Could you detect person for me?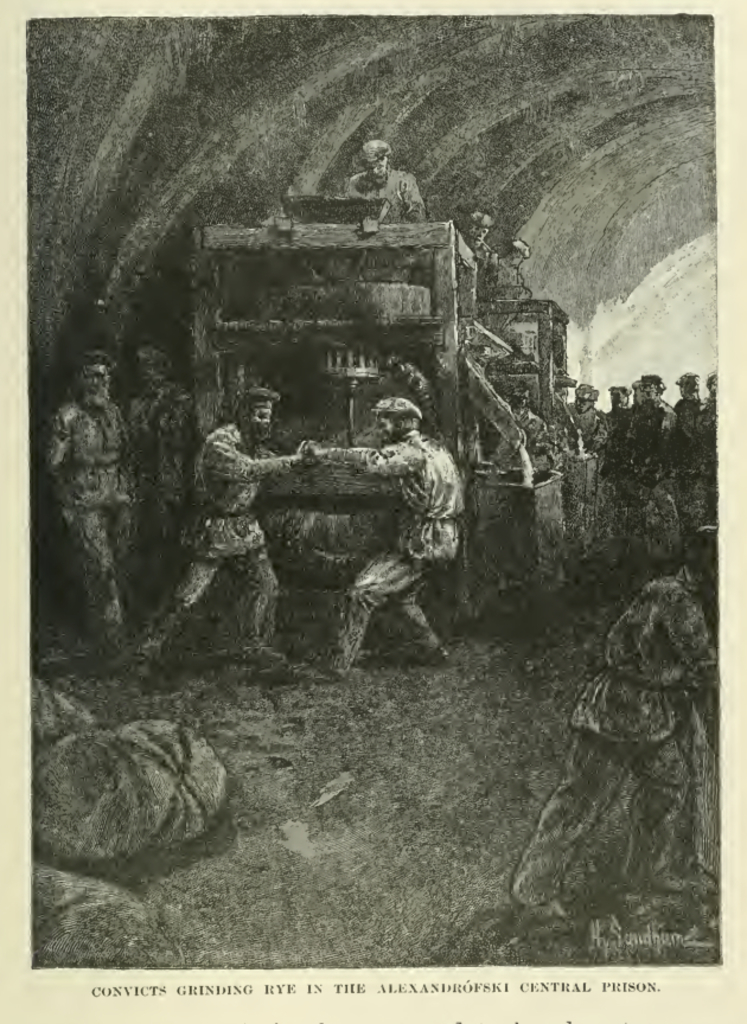
Detection result: (126,353,203,601).
